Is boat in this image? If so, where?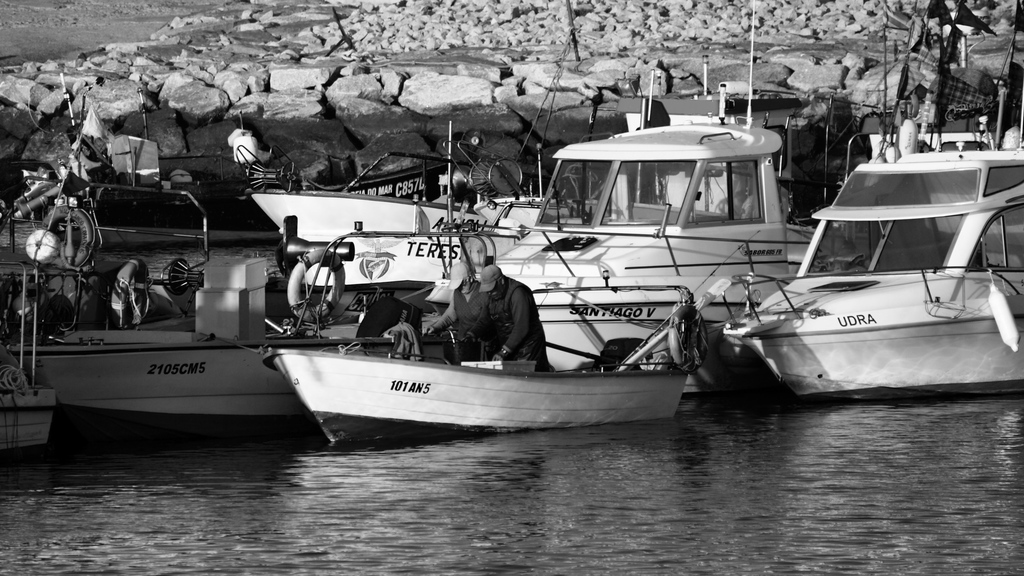
Yes, at {"x1": 0, "y1": 70, "x2": 436, "y2": 413}.
